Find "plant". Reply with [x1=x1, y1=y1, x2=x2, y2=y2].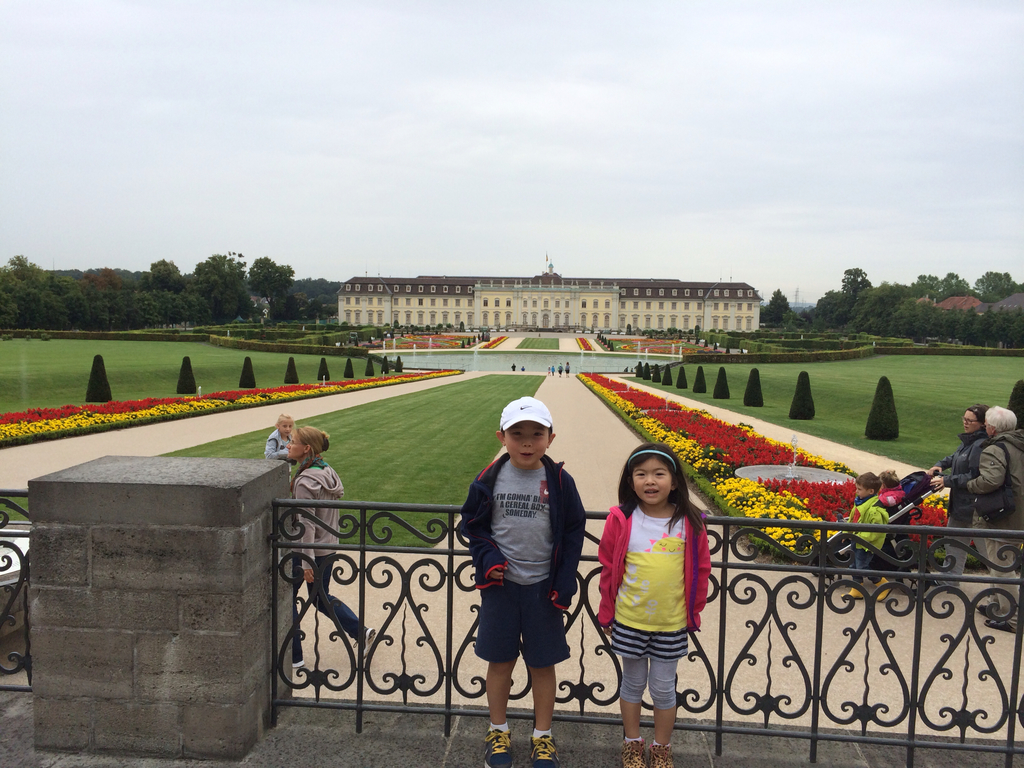
[x1=784, y1=366, x2=816, y2=420].
